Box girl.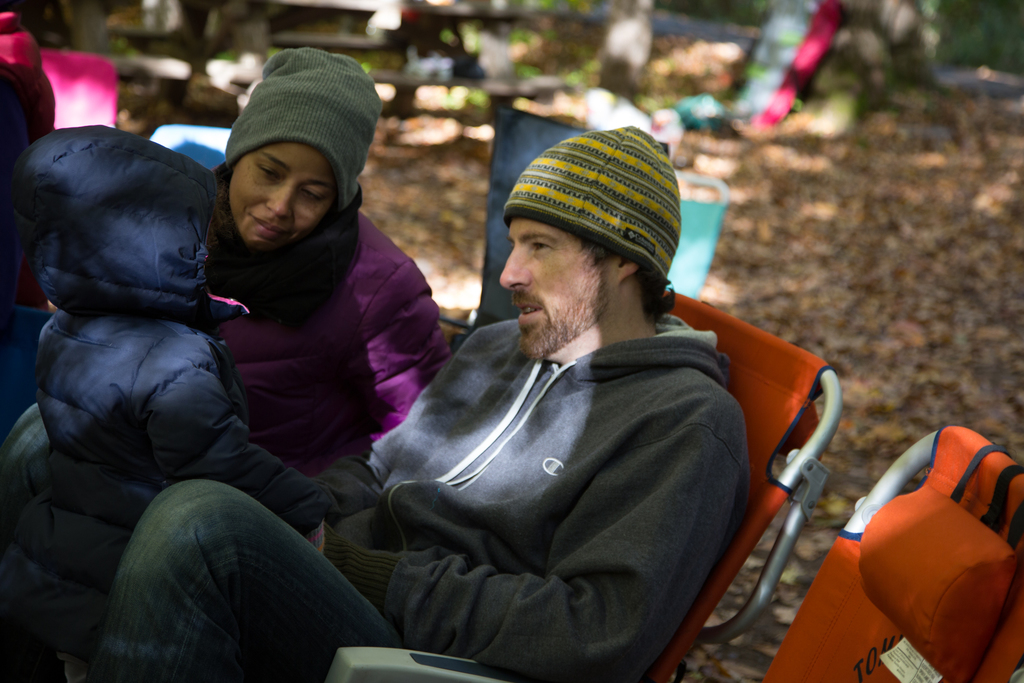
(left=12, top=126, right=379, bottom=682).
